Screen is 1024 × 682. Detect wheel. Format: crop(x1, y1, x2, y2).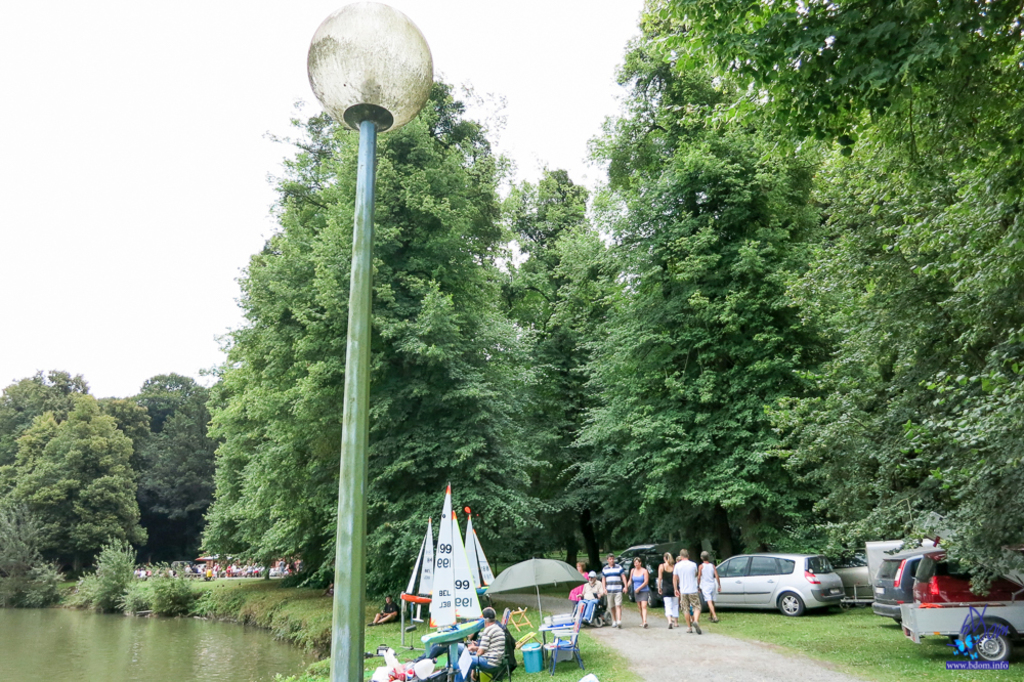
crop(627, 593, 636, 602).
